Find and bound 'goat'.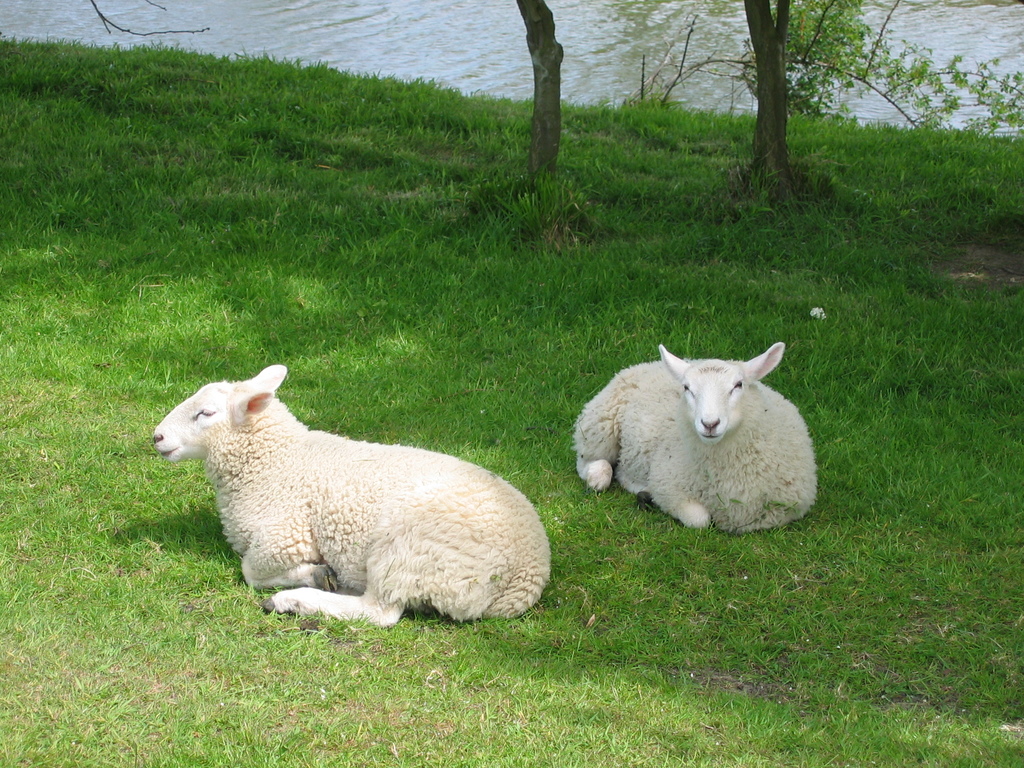
Bound: region(568, 343, 811, 532).
